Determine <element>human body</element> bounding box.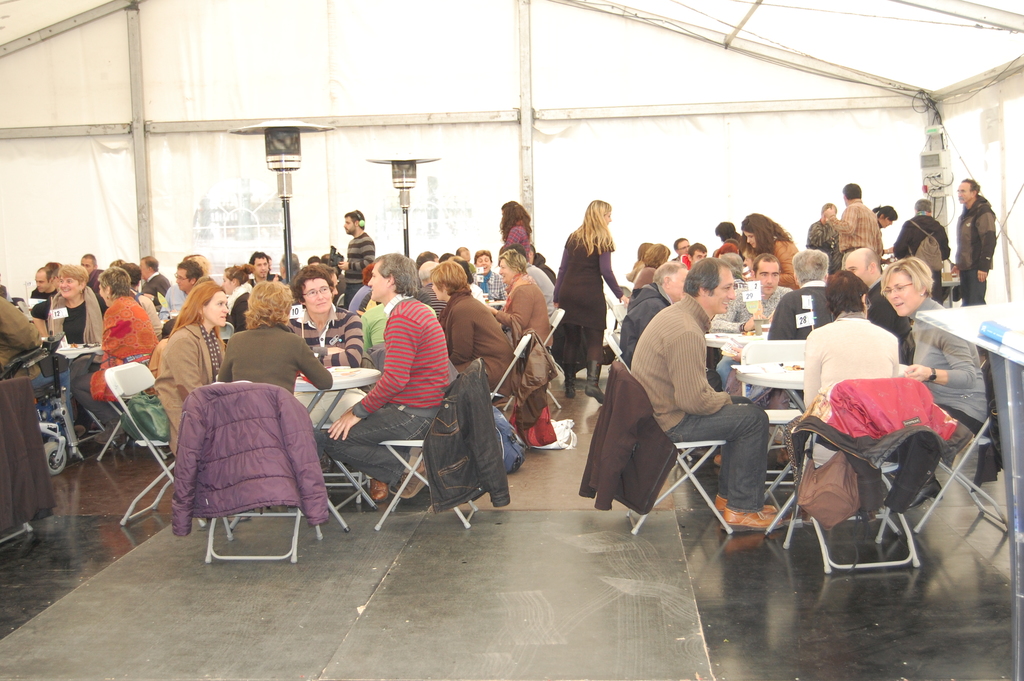
Determined: BBox(80, 244, 104, 290).
